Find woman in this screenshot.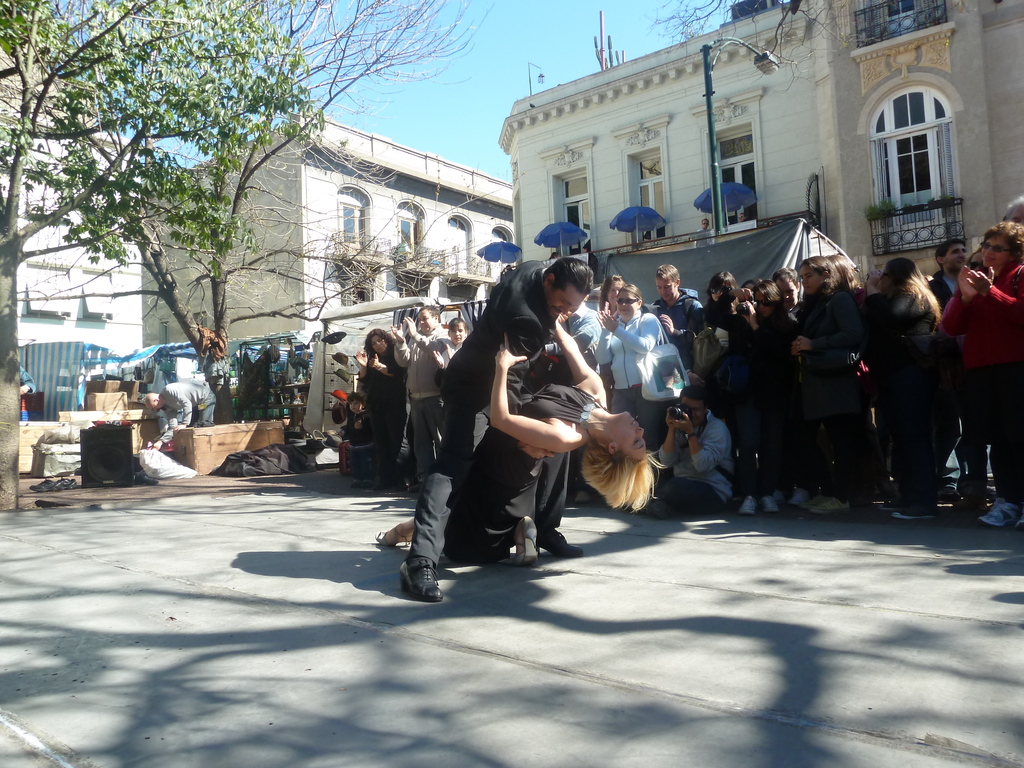
The bounding box for woman is BBox(728, 270, 807, 504).
